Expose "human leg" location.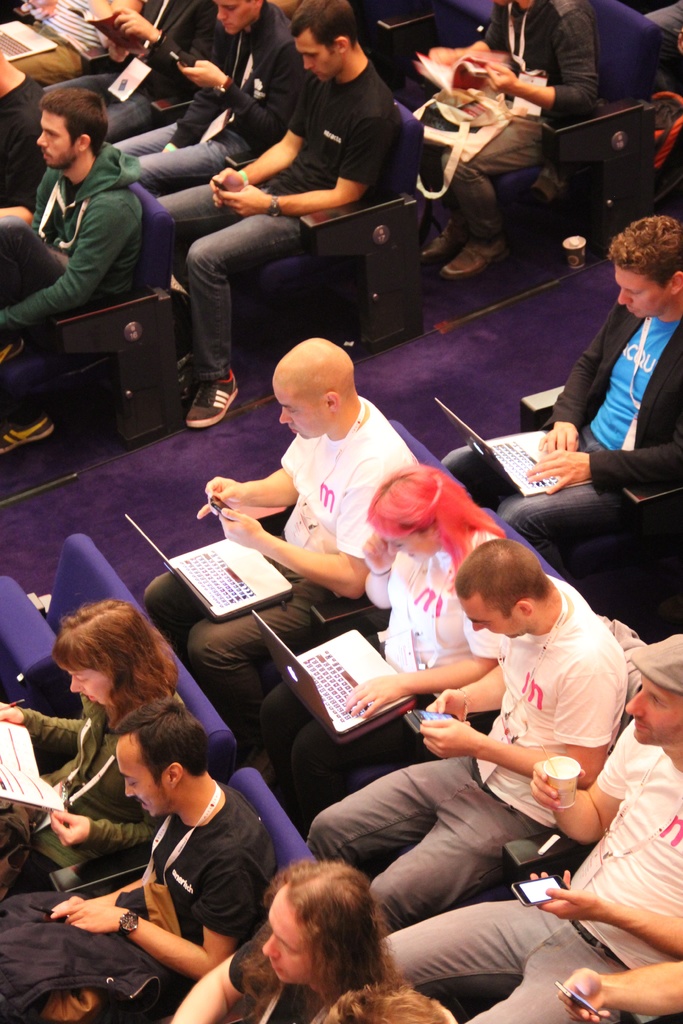
Exposed at {"left": 424, "top": 167, "right": 456, "bottom": 270}.
